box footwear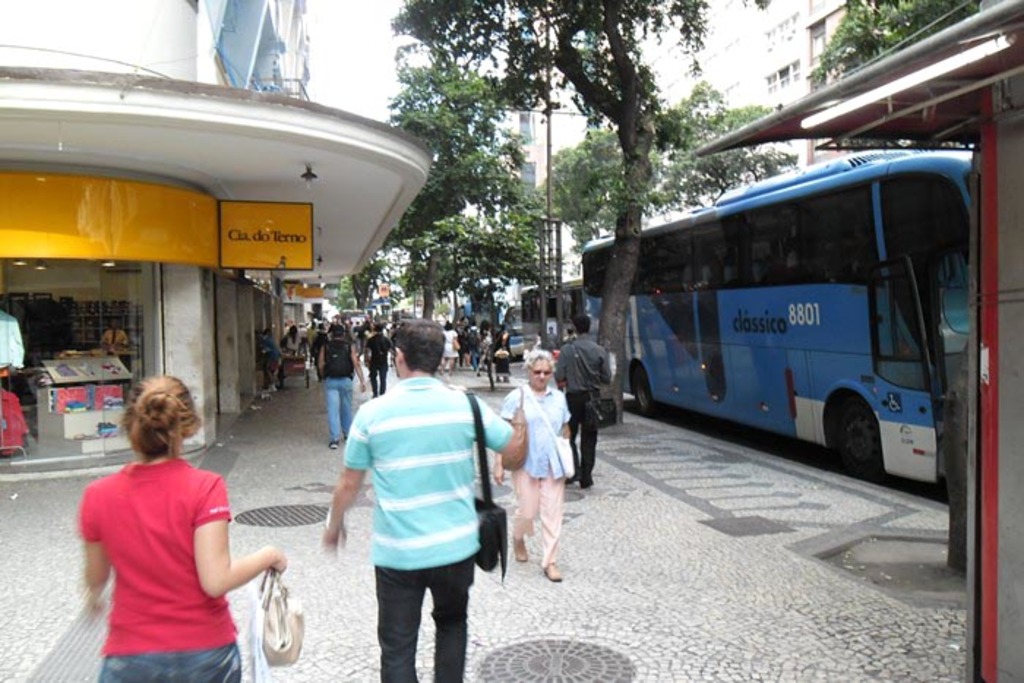
[537, 562, 560, 581]
